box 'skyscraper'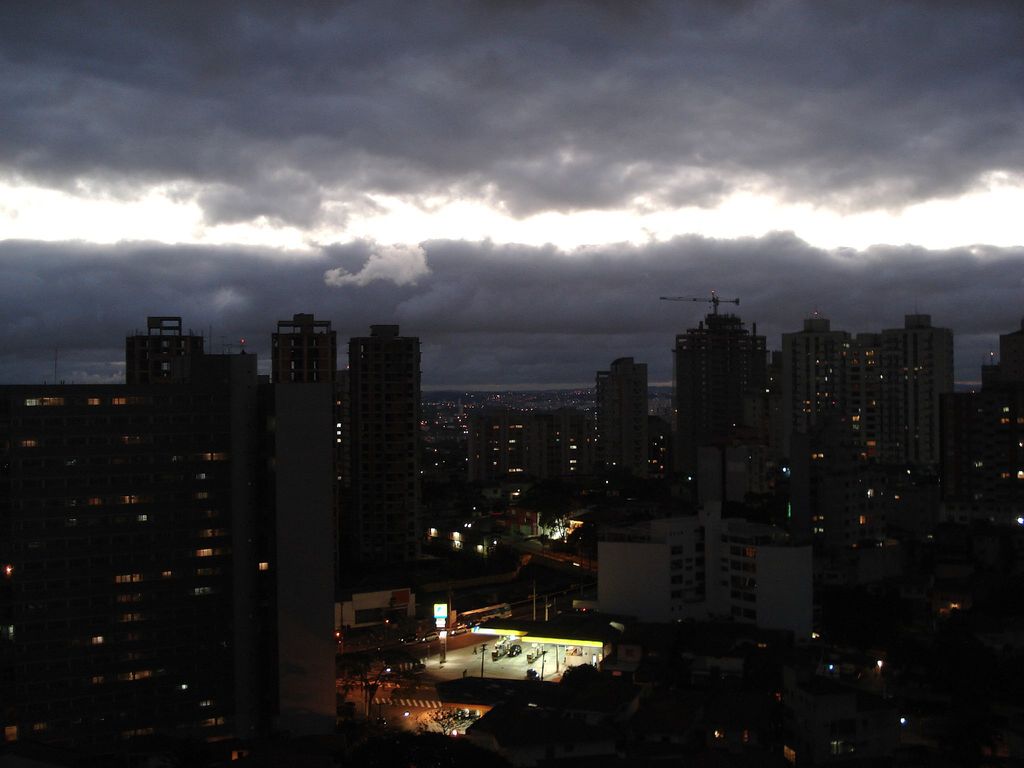
(774,308,855,445)
